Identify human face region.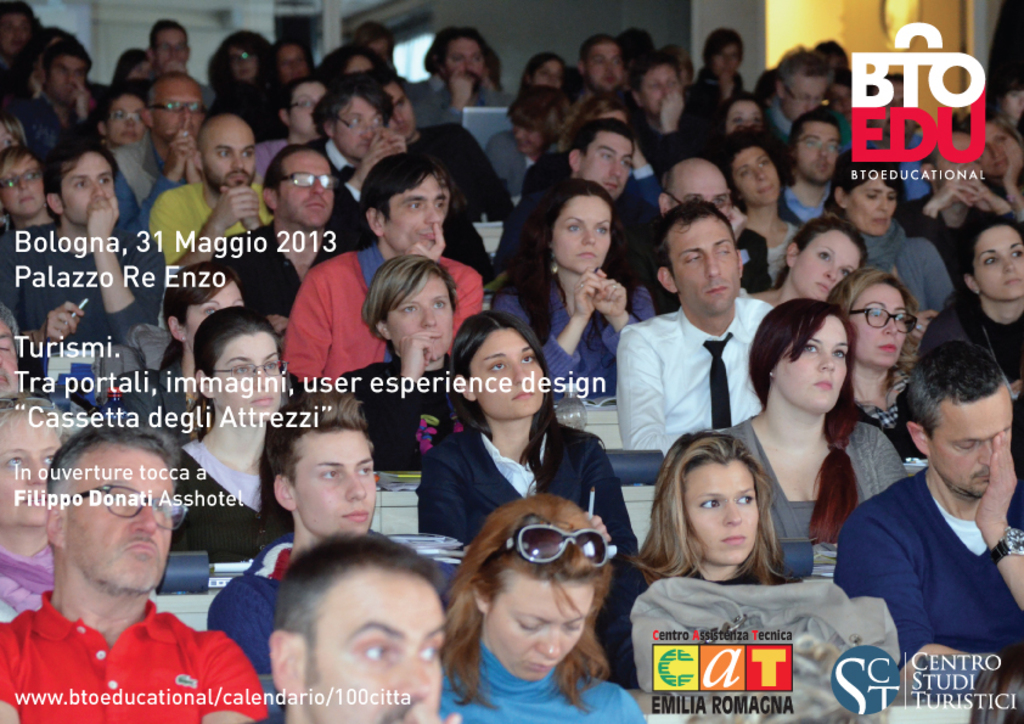
Region: (left=794, top=228, right=861, bottom=303).
